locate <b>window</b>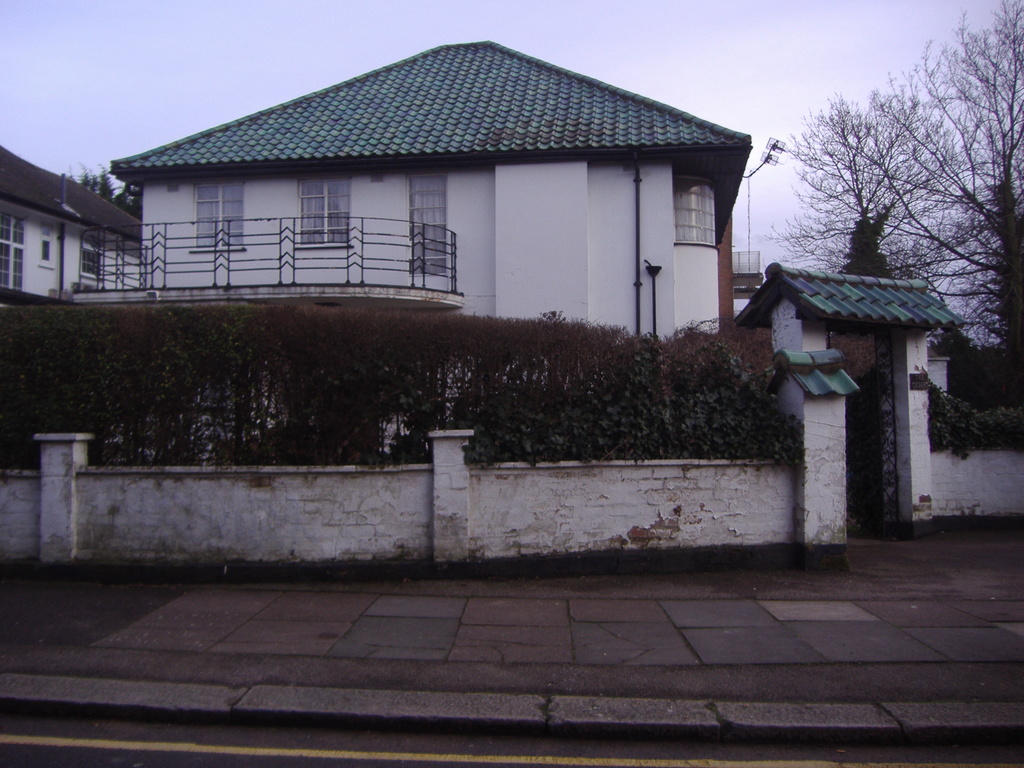
296 179 349 241
